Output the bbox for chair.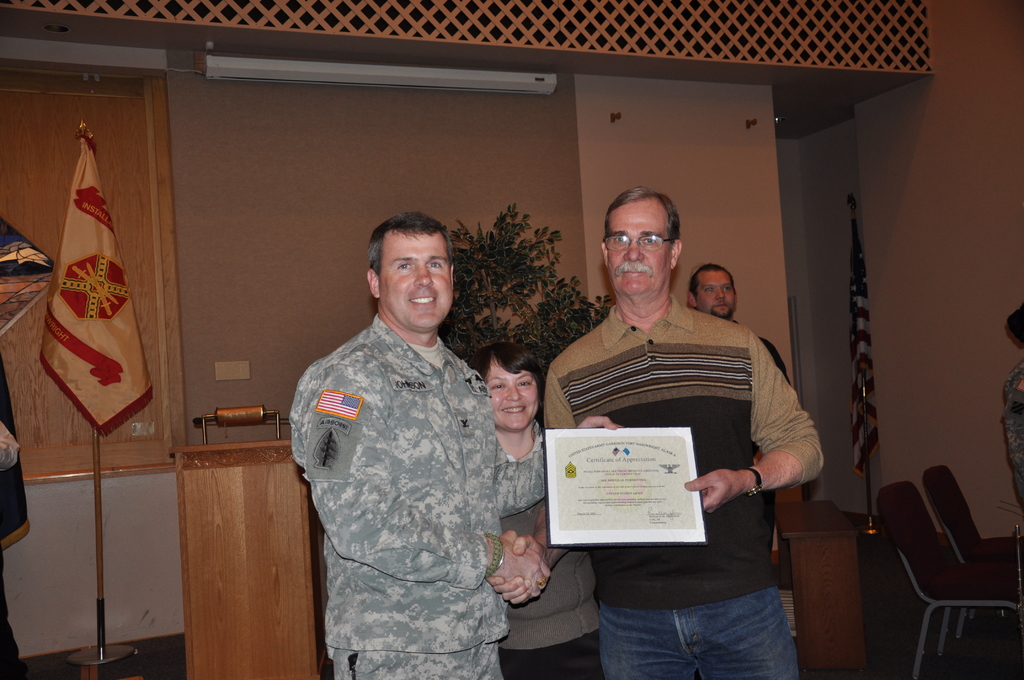
920/467/1023/644.
